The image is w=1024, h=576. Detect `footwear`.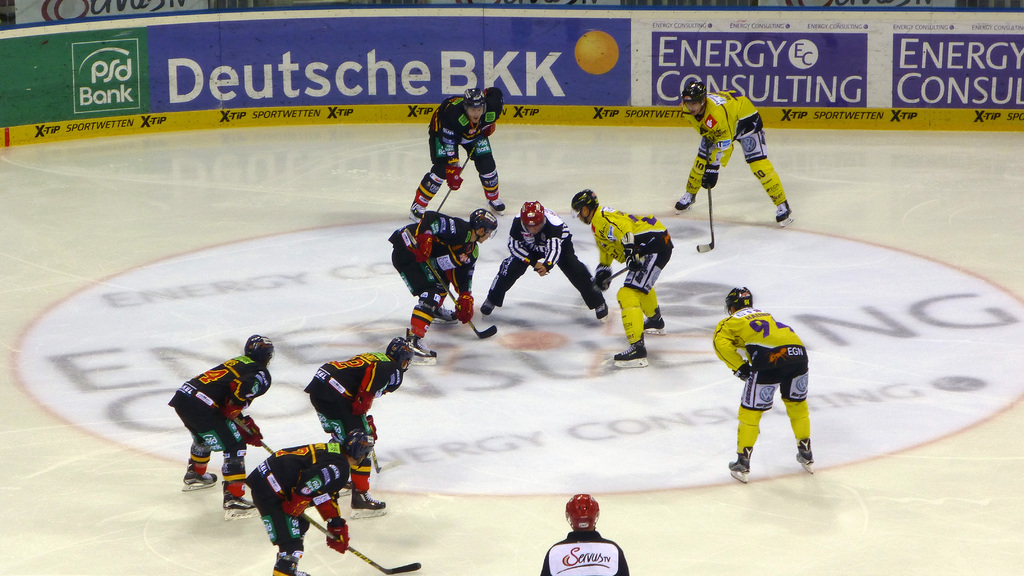
Detection: (left=181, top=472, right=216, bottom=486).
